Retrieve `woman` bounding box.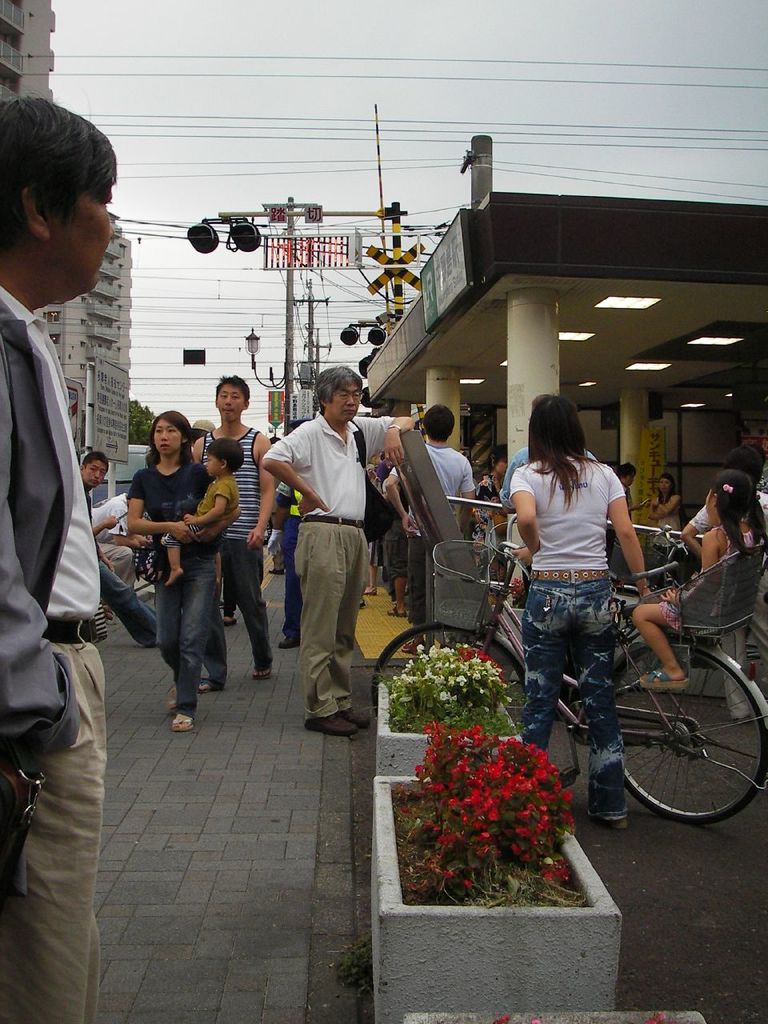
Bounding box: {"x1": 126, "y1": 411, "x2": 242, "y2": 731}.
